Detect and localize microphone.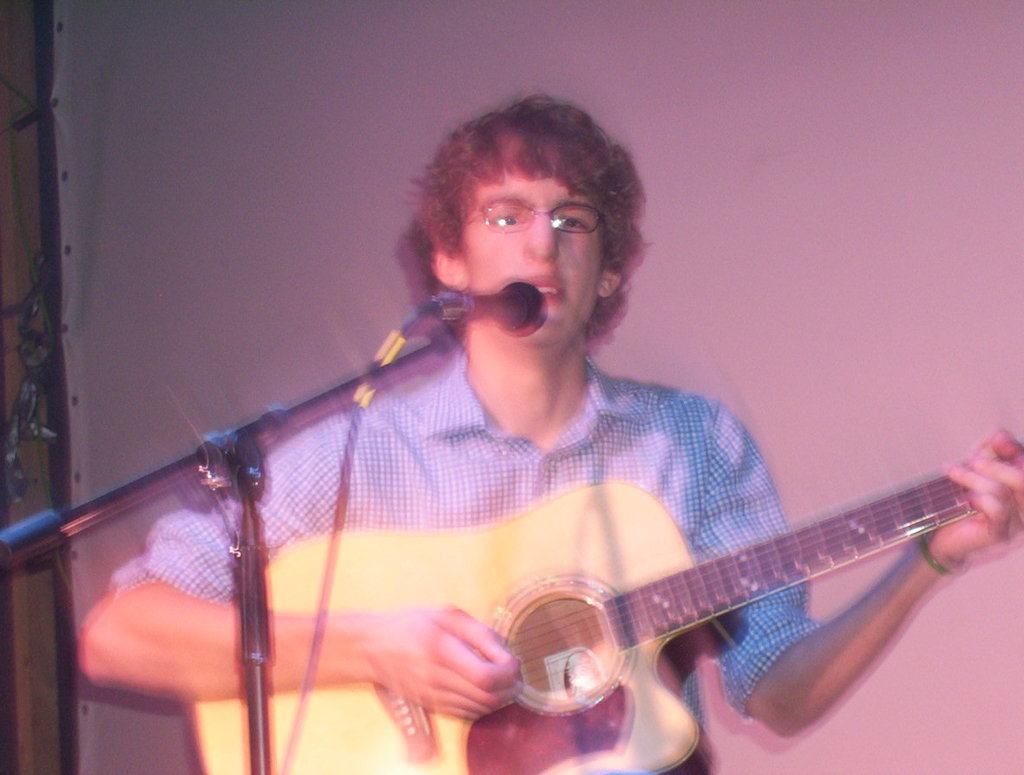
Localized at 470:280:544:335.
